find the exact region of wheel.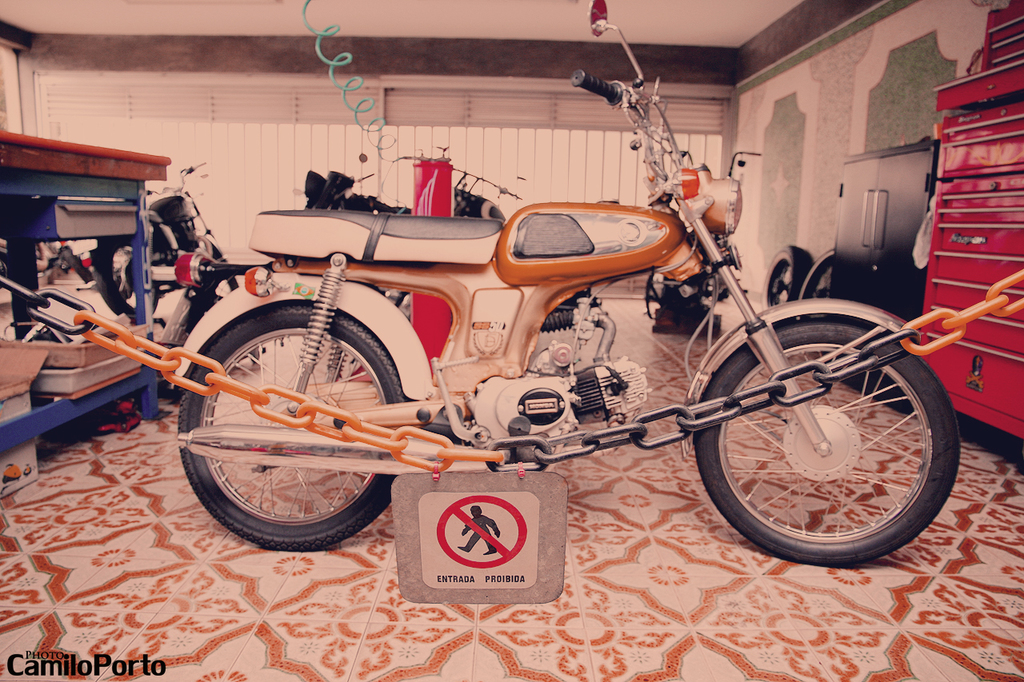
Exact region: pyautogui.locateOnScreen(692, 322, 958, 568).
